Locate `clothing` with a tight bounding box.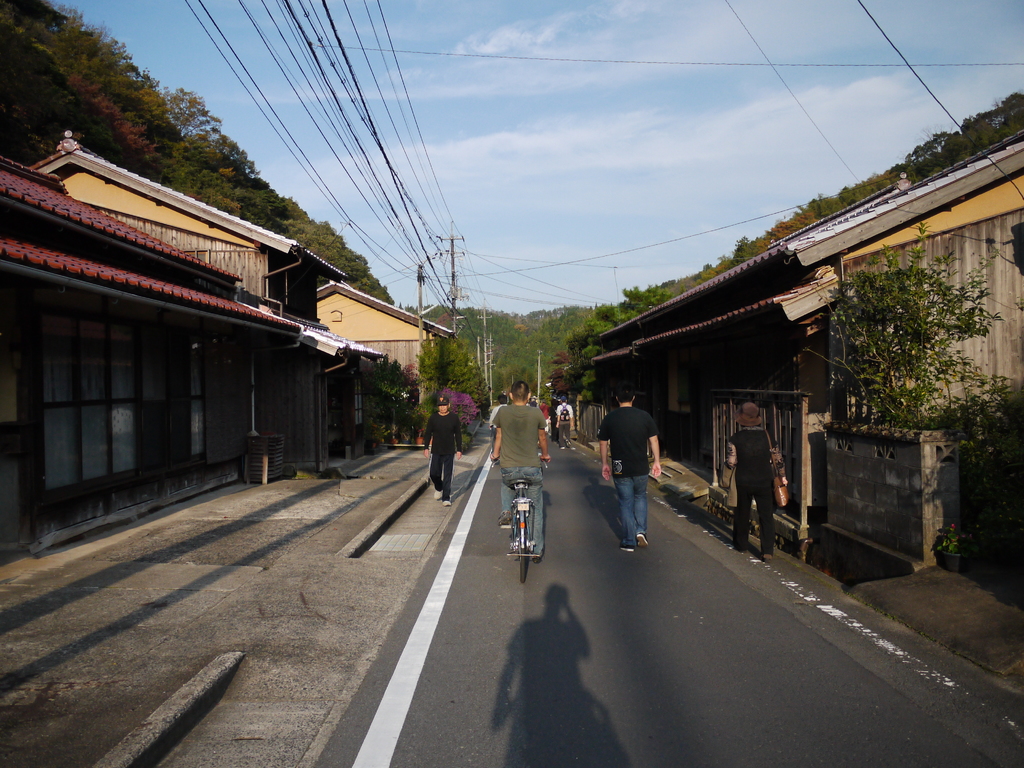
596:388:667:552.
